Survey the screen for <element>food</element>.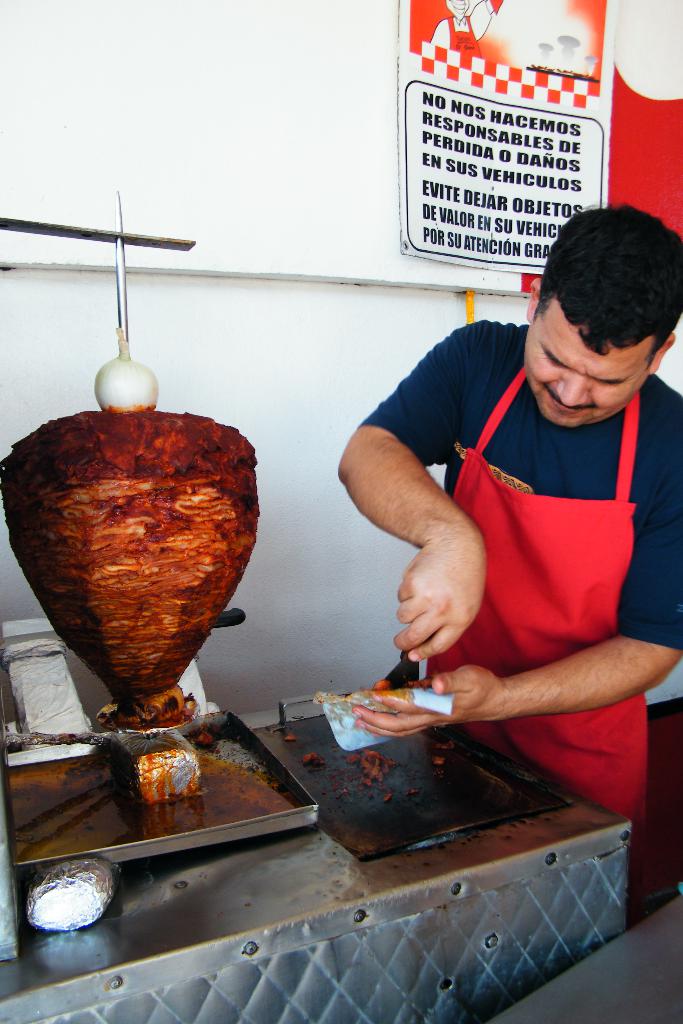
Survey found: bbox(404, 676, 425, 691).
